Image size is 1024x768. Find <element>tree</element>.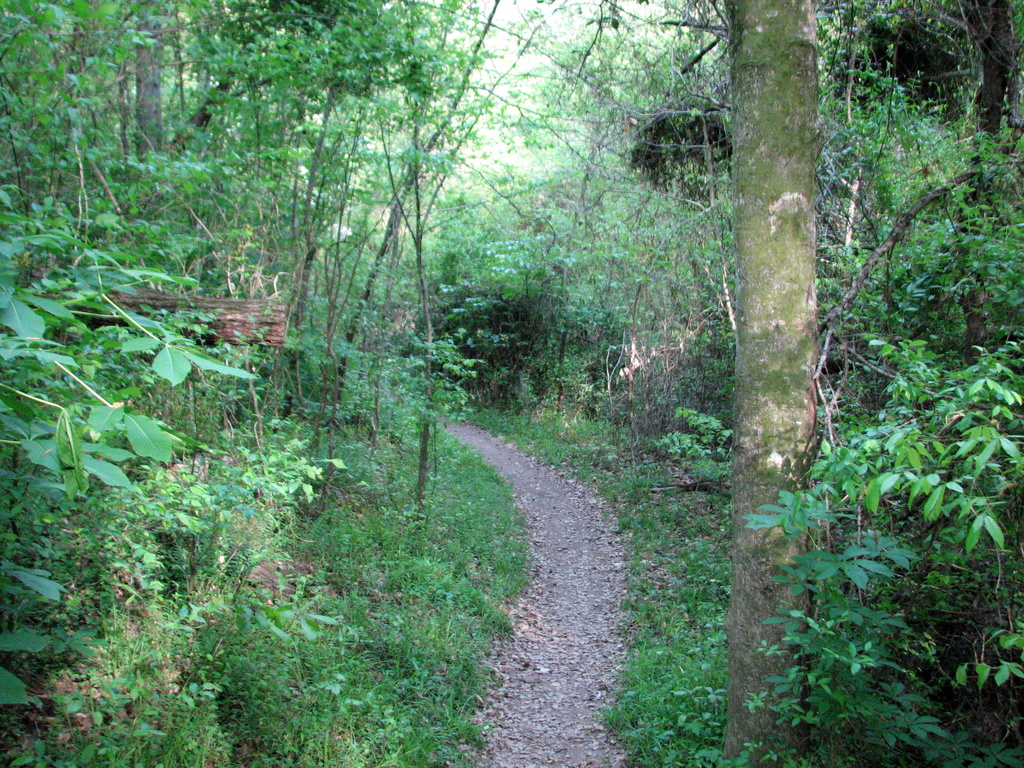
(x1=0, y1=0, x2=1023, y2=766).
